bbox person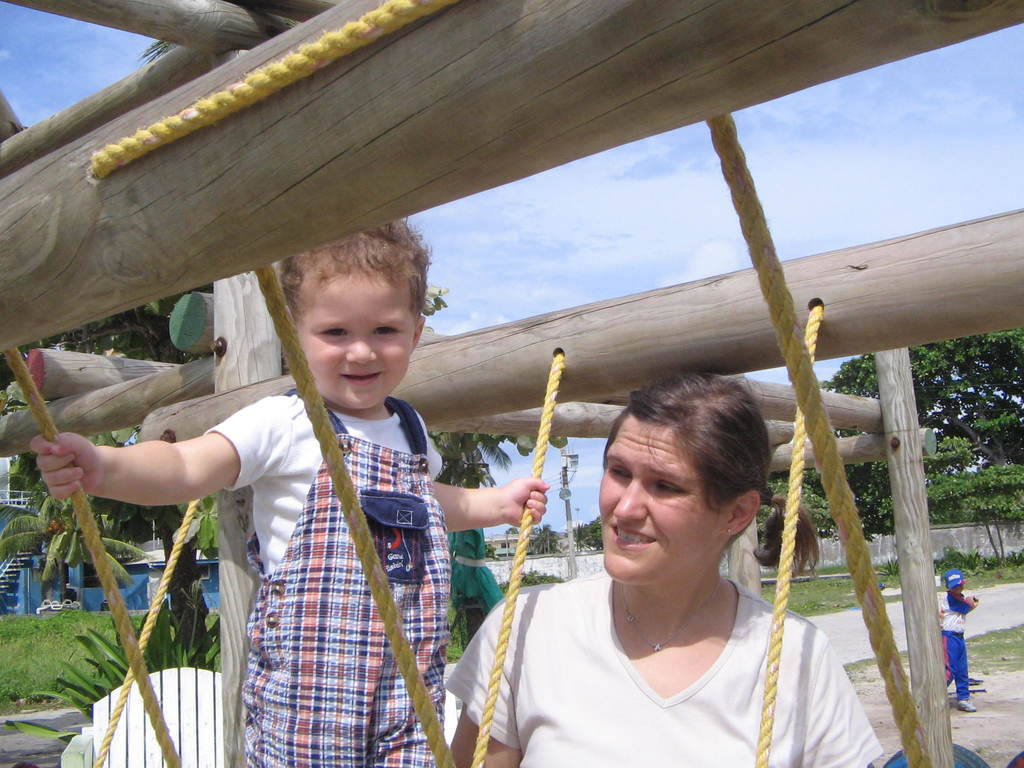
locate(523, 378, 863, 767)
